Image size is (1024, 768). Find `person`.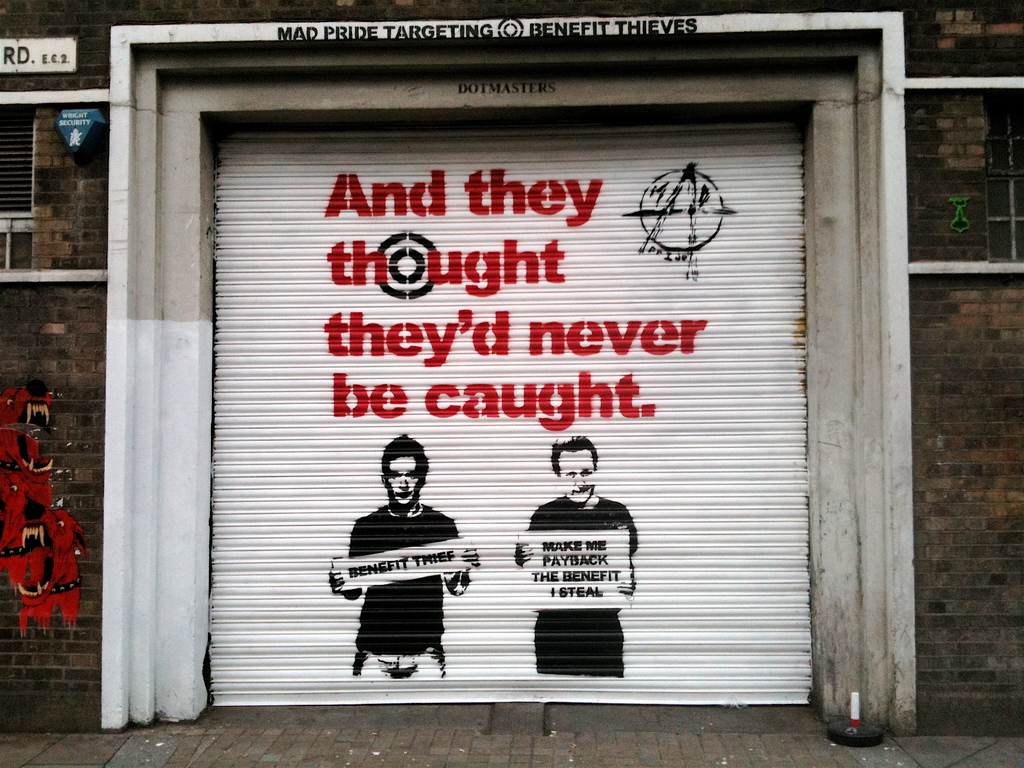
region(510, 431, 634, 679).
